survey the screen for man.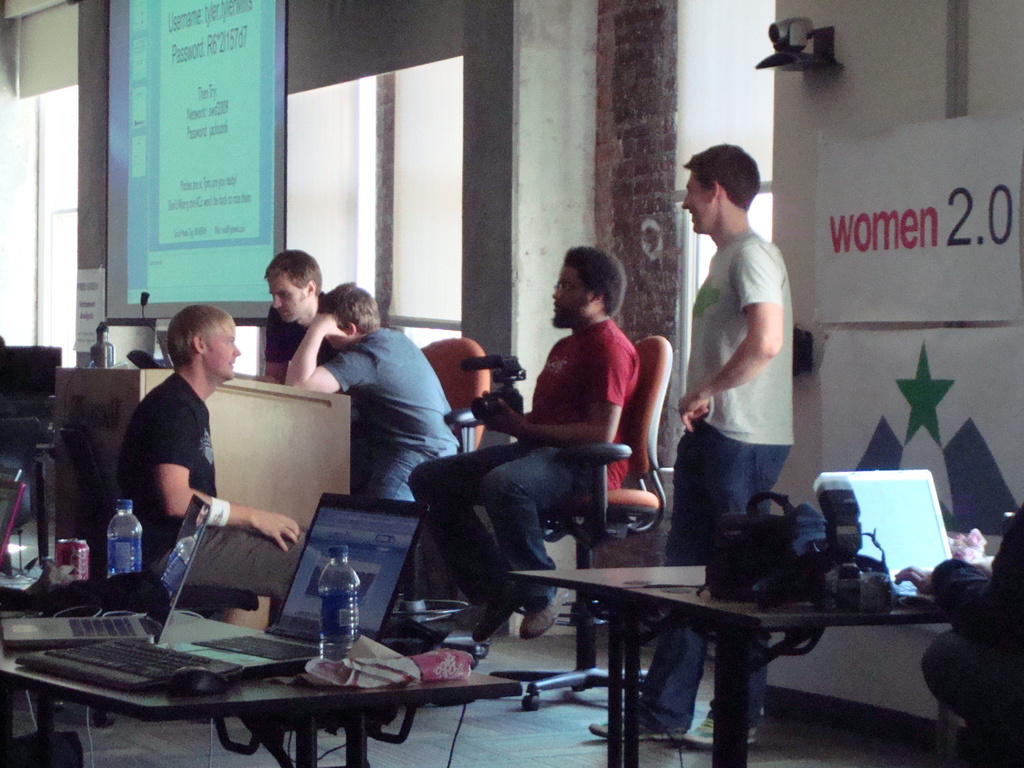
Survey found: box(113, 301, 301, 666).
